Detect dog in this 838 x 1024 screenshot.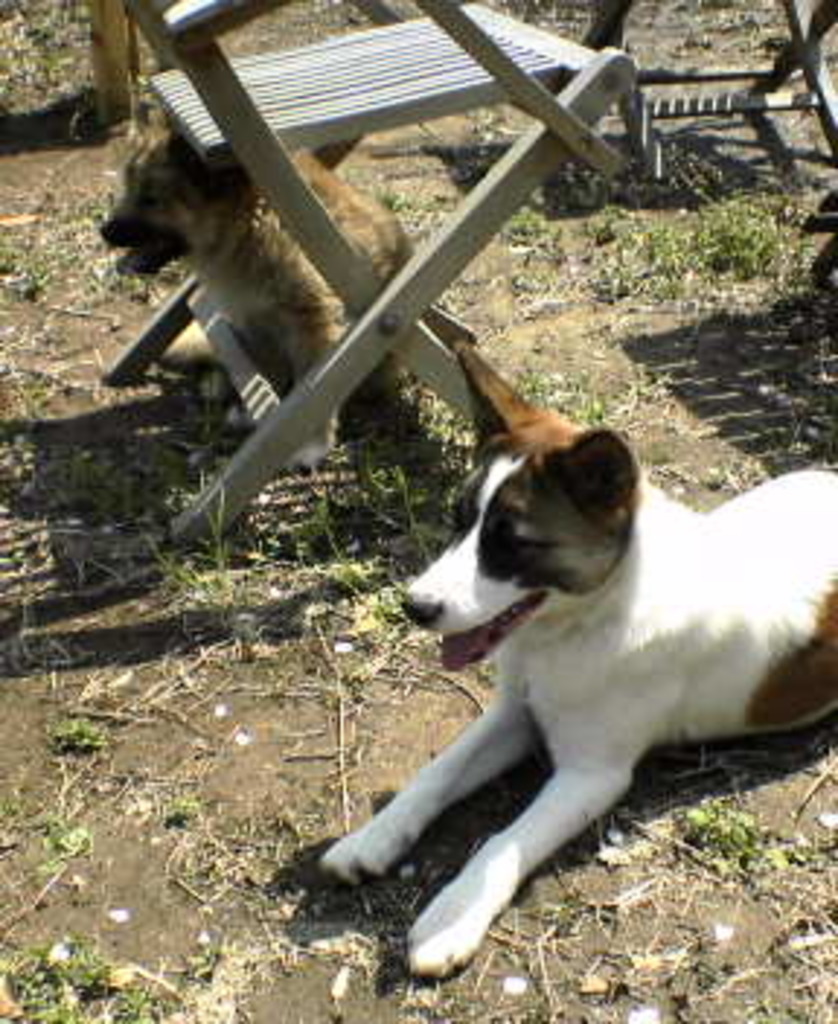
Detection: box=[317, 340, 835, 977].
